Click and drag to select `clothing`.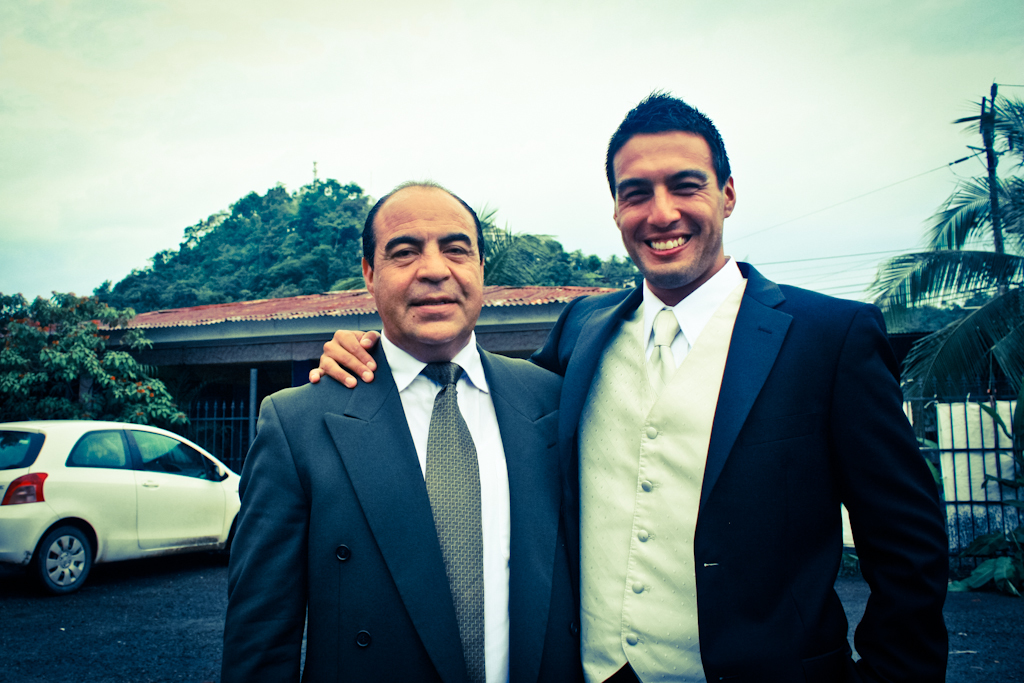
Selection: pyautogui.locateOnScreen(221, 326, 564, 682).
